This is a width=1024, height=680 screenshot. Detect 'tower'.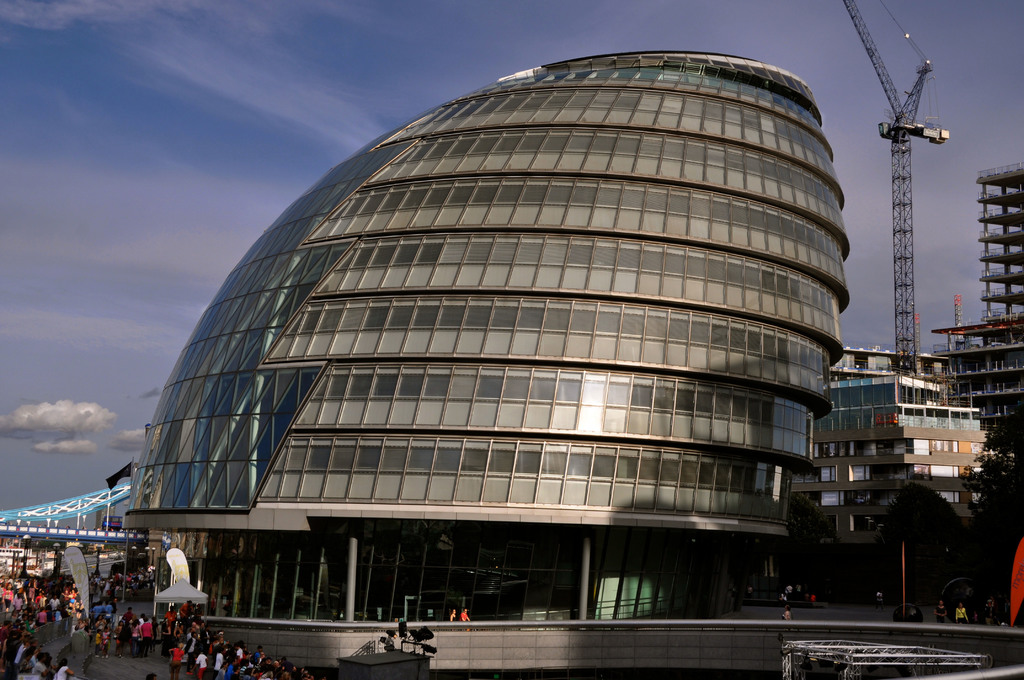
bbox(975, 160, 1023, 325).
